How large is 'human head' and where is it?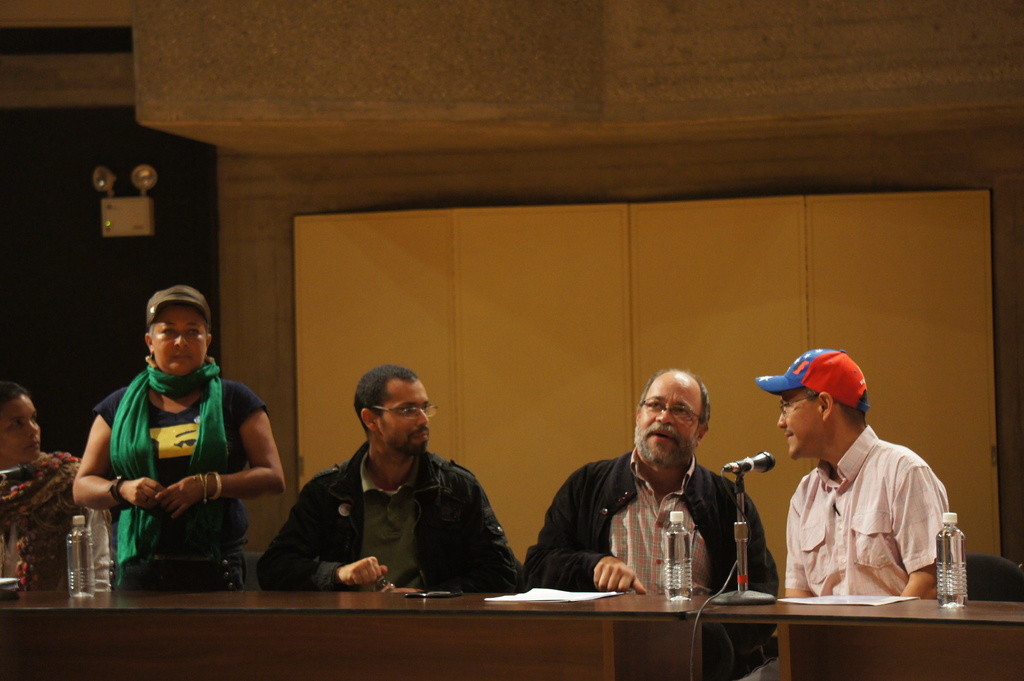
Bounding box: Rect(645, 379, 724, 469).
